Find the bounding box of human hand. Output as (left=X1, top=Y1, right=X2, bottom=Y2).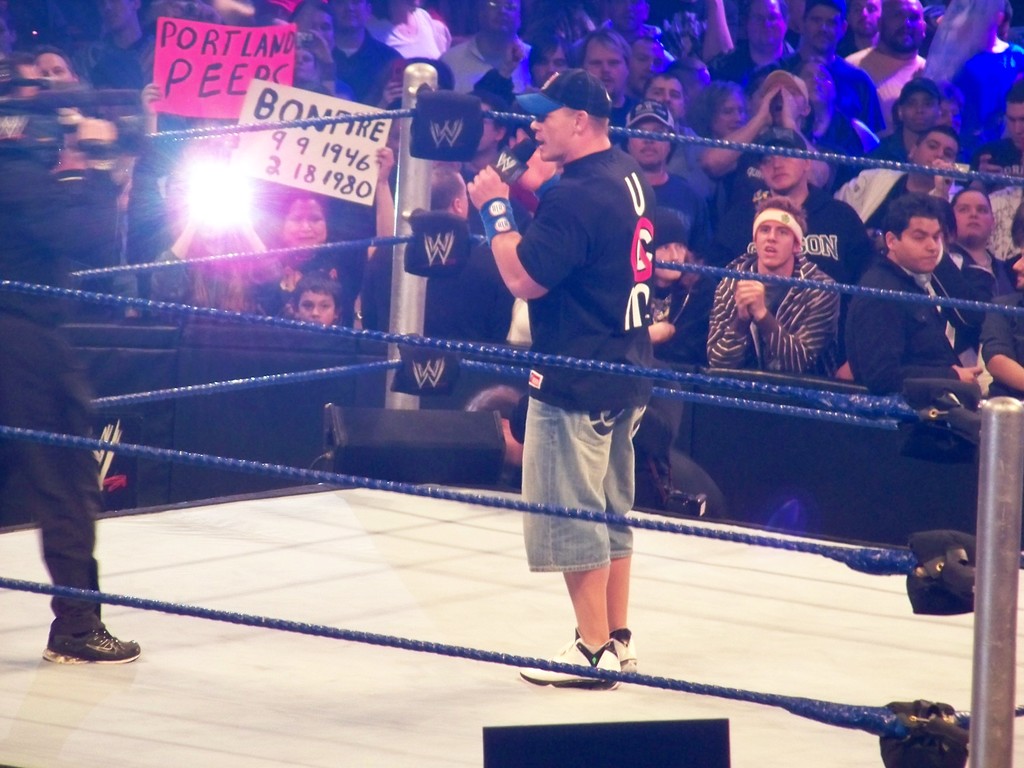
(left=976, top=154, right=1004, bottom=176).
